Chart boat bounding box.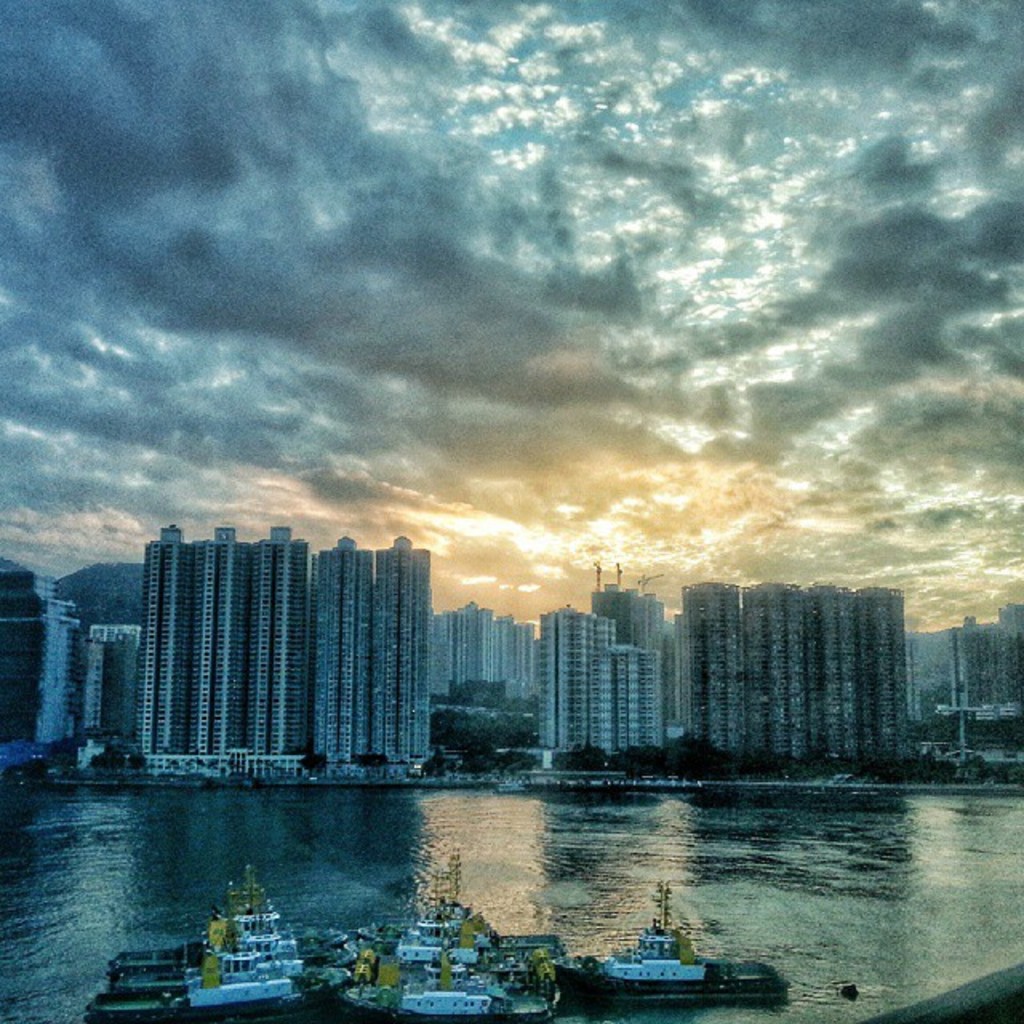
Charted: (562,883,754,1006).
